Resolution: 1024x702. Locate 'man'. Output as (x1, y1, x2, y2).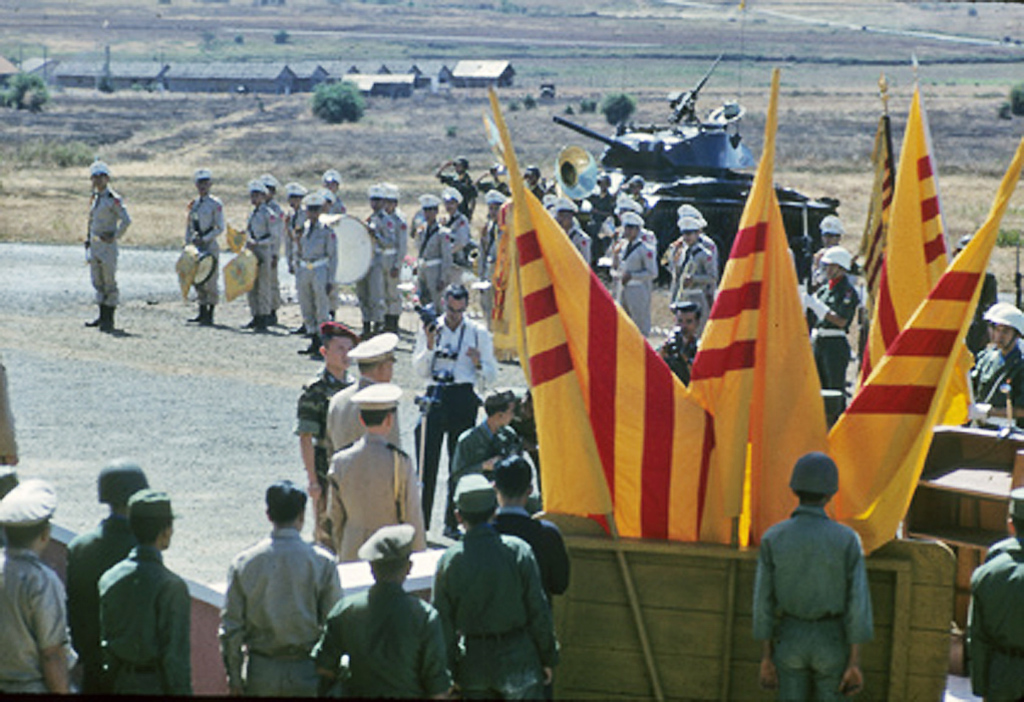
(300, 521, 446, 701).
